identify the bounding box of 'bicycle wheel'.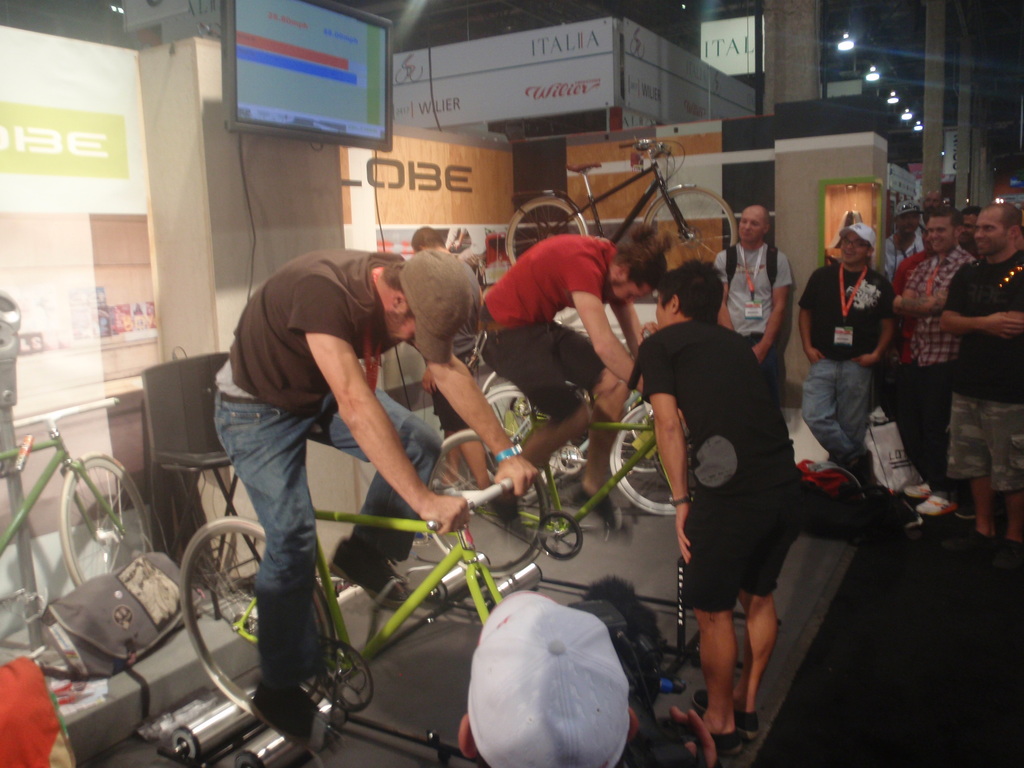
647:183:735:264.
